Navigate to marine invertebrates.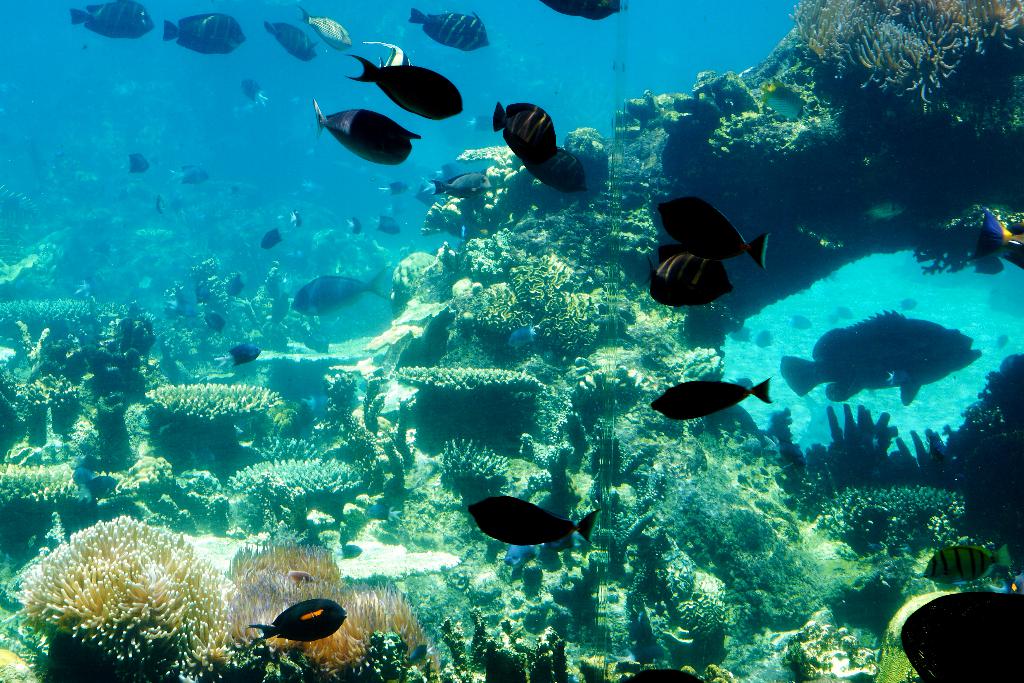
Navigation target: [220,438,435,532].
